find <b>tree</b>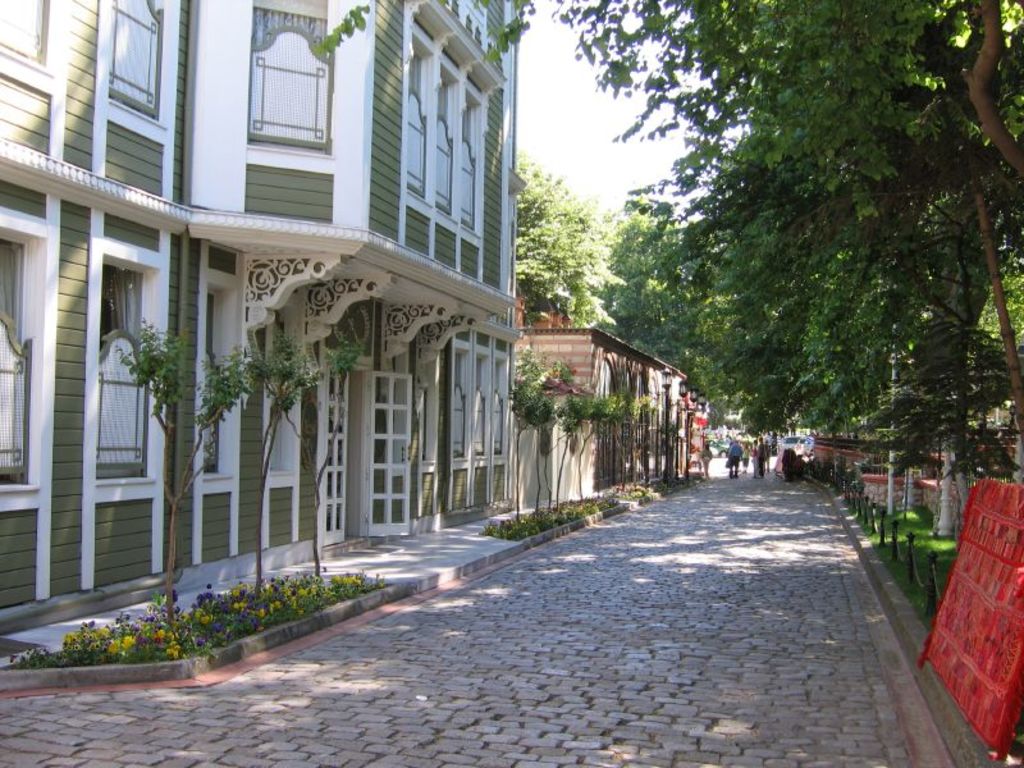
(250, 334, 317, 589)
